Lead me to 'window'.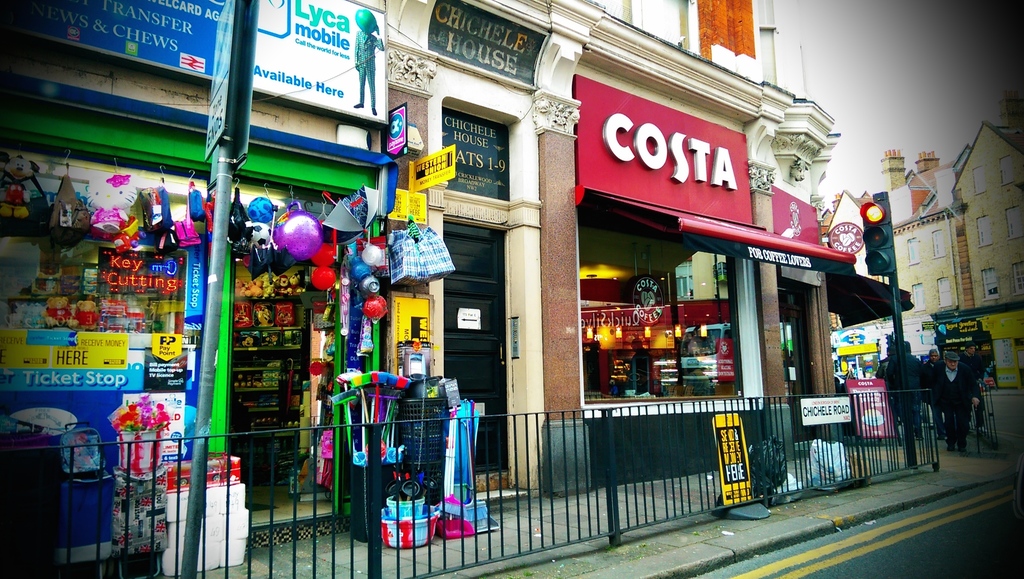
Lead to Rect(974, 212, 996, 252).
